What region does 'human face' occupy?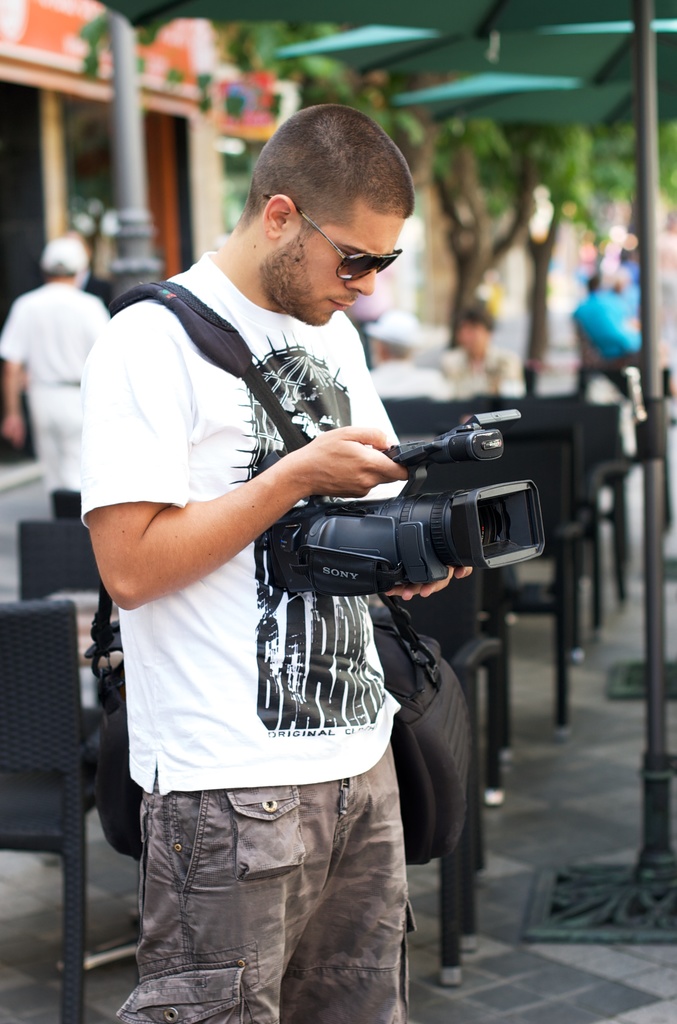
<region>264, 212, 403, 325</region>.
